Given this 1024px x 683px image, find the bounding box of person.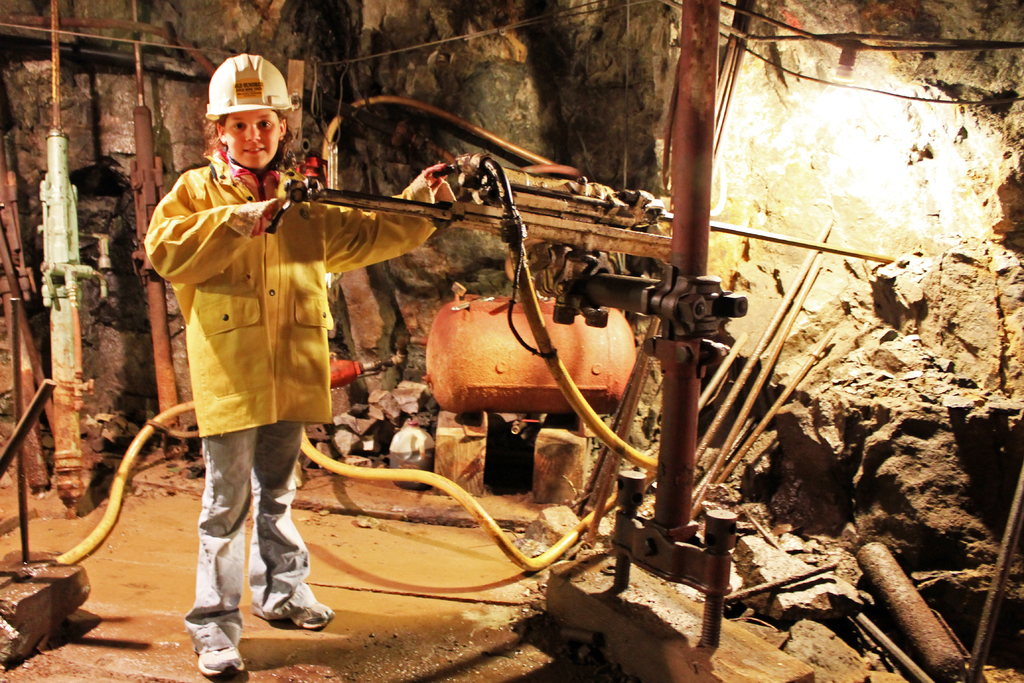
bbox=[159, 76, 415, 648].
